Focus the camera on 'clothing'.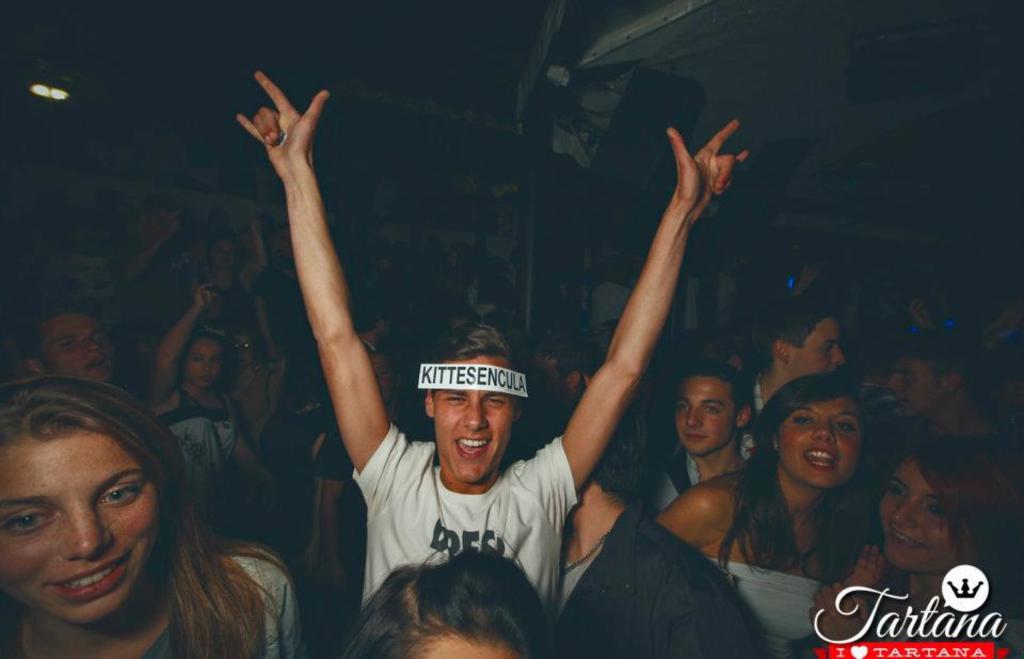
Focus region: left=637, top=436, right=694, bottom=510.
